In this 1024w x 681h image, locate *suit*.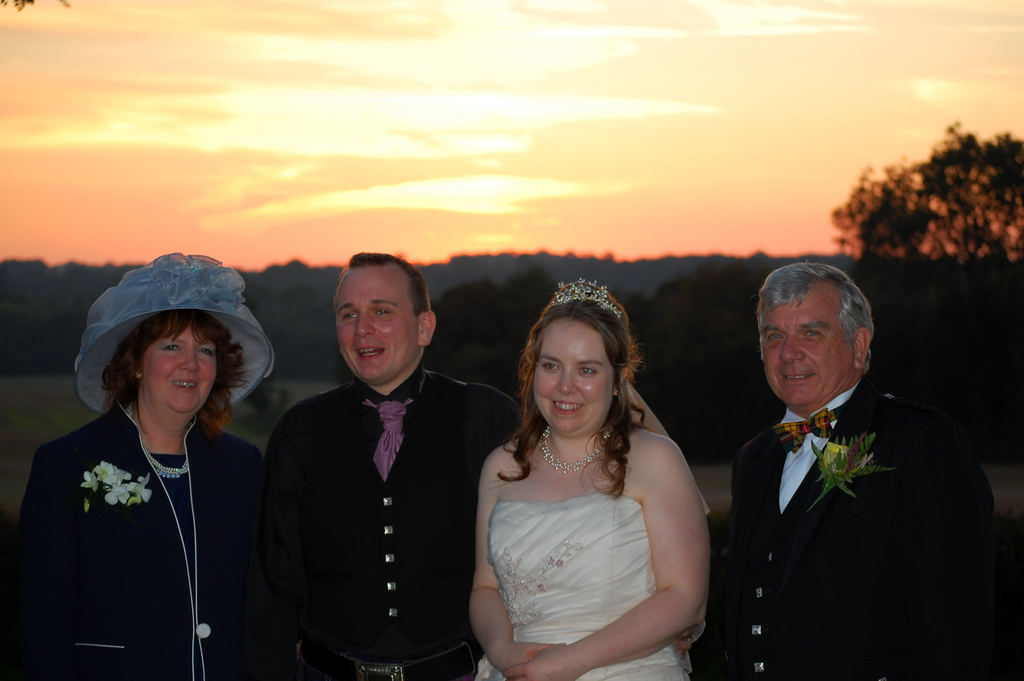
Bounding box: bbox(0, 396, 268, 680).
